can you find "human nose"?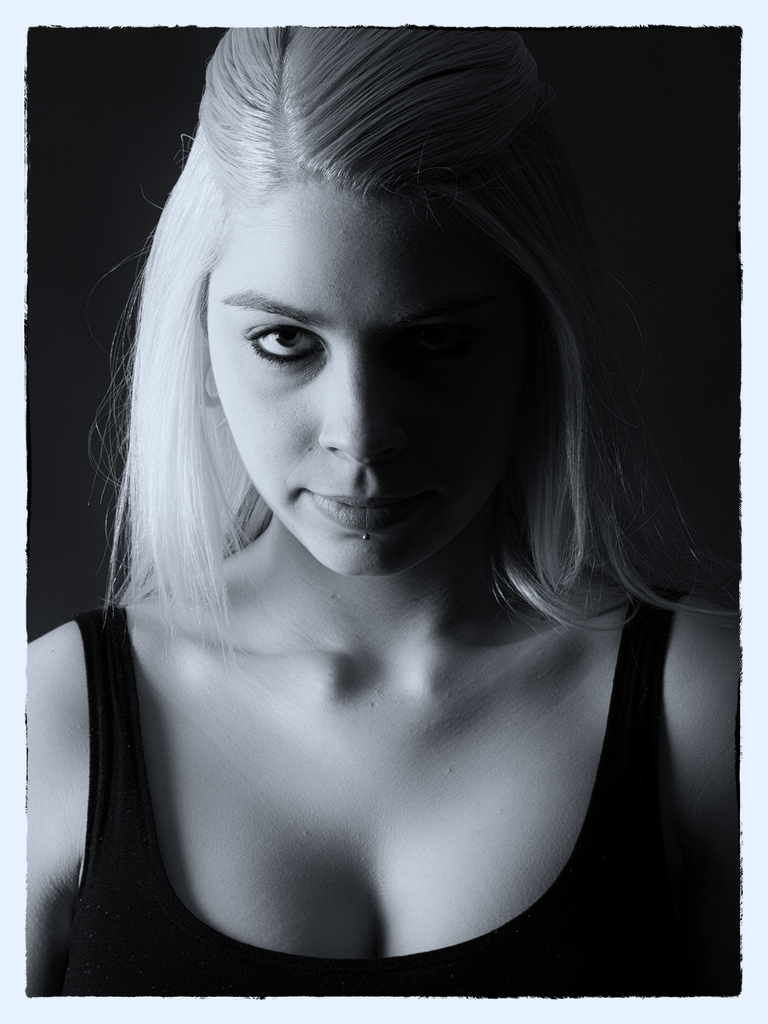
Yes, bounding box: select_region(319, 344, 399, 459).
